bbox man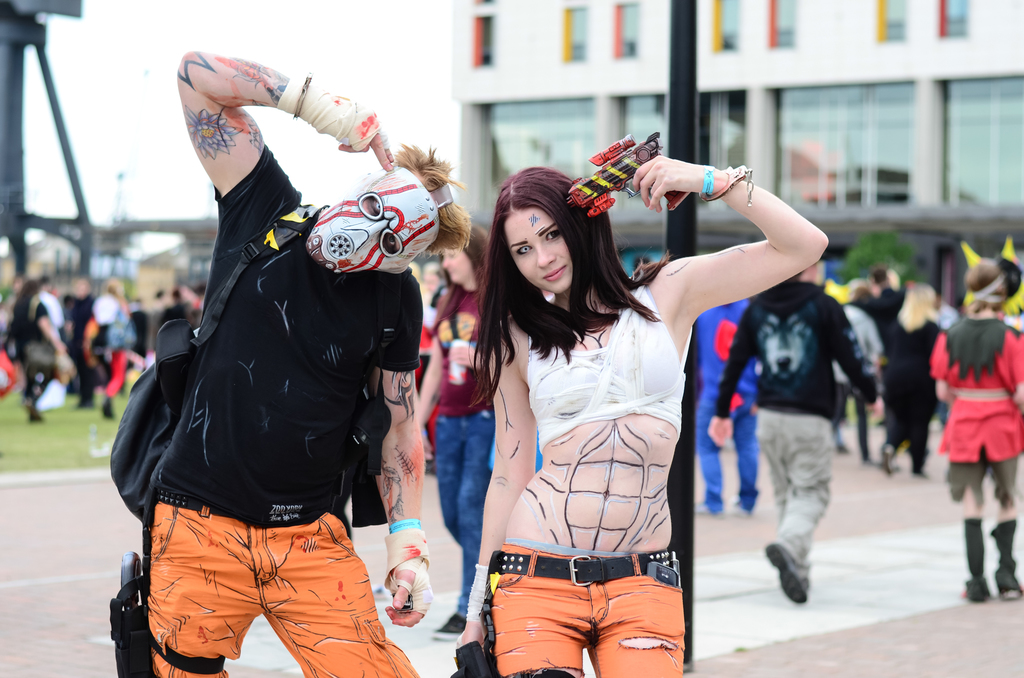
<region>707, 261, 890, 606</region>
